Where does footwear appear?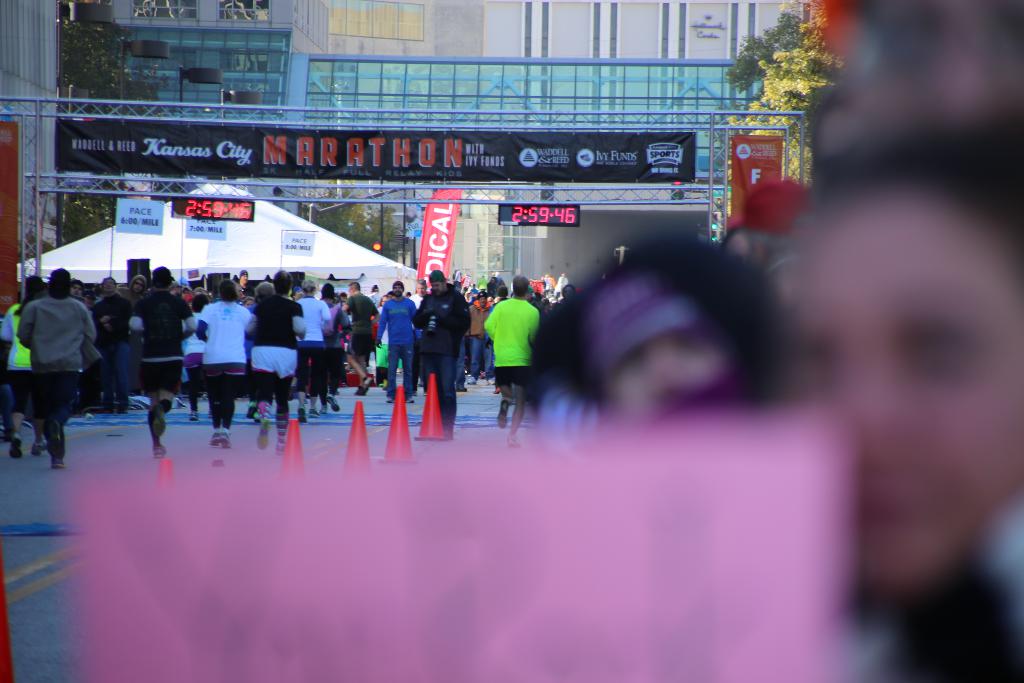
Appears at {"x1": 206, "y1": 410, "x2": 212, "y2": 418}.
